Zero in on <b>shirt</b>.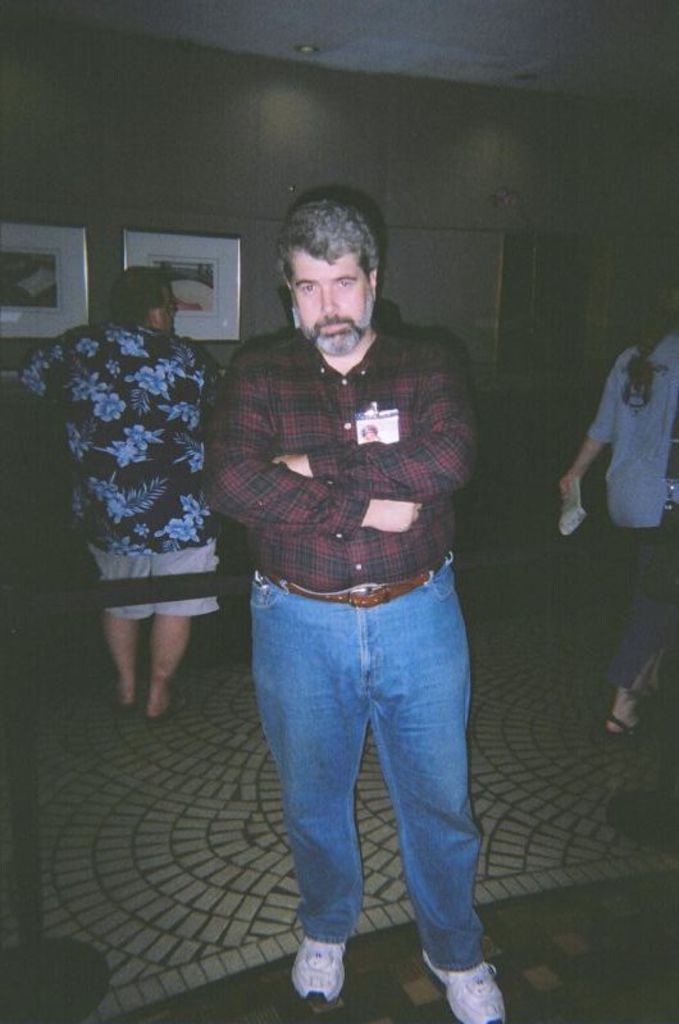
Zeroed in: <bbox>193, 286, 492, 633</bbox>.
